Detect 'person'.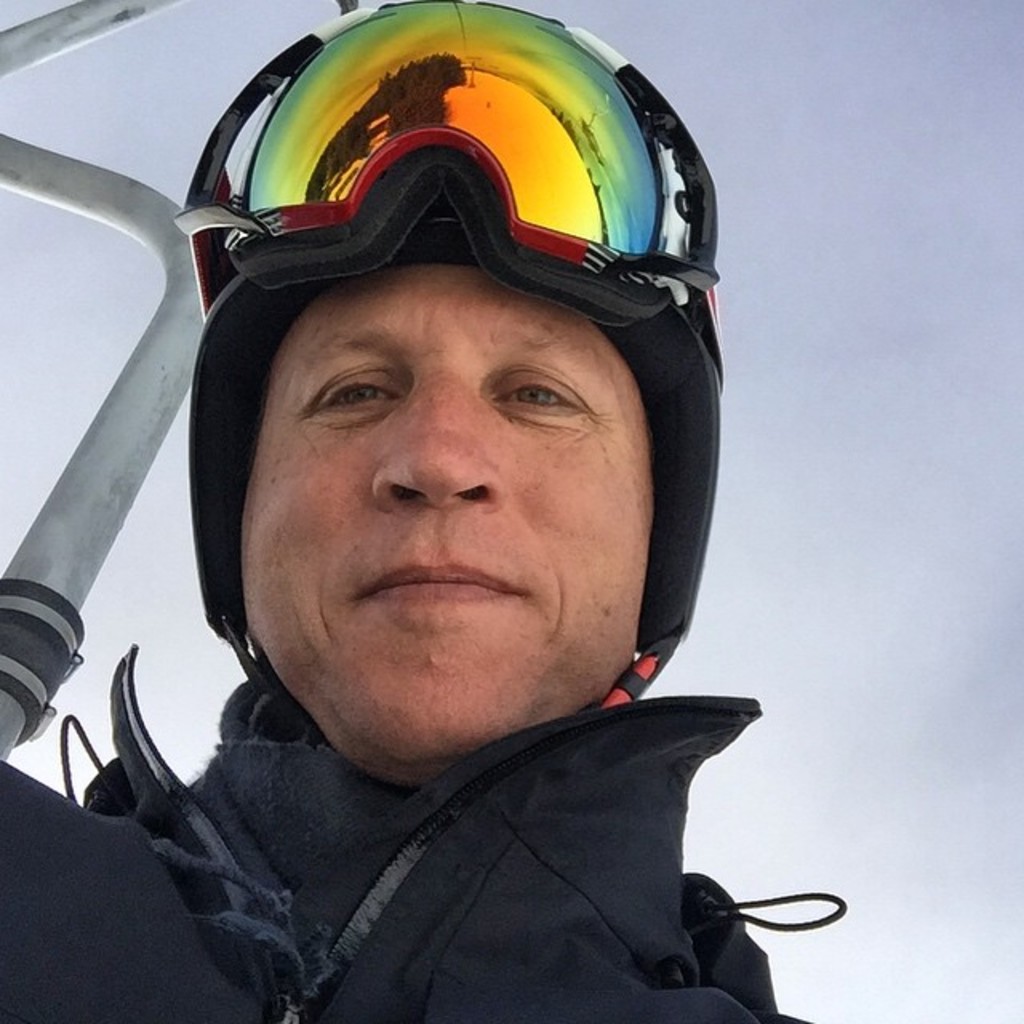
Detected at [x1=0, y1=0, x2=848, y2=1019].
